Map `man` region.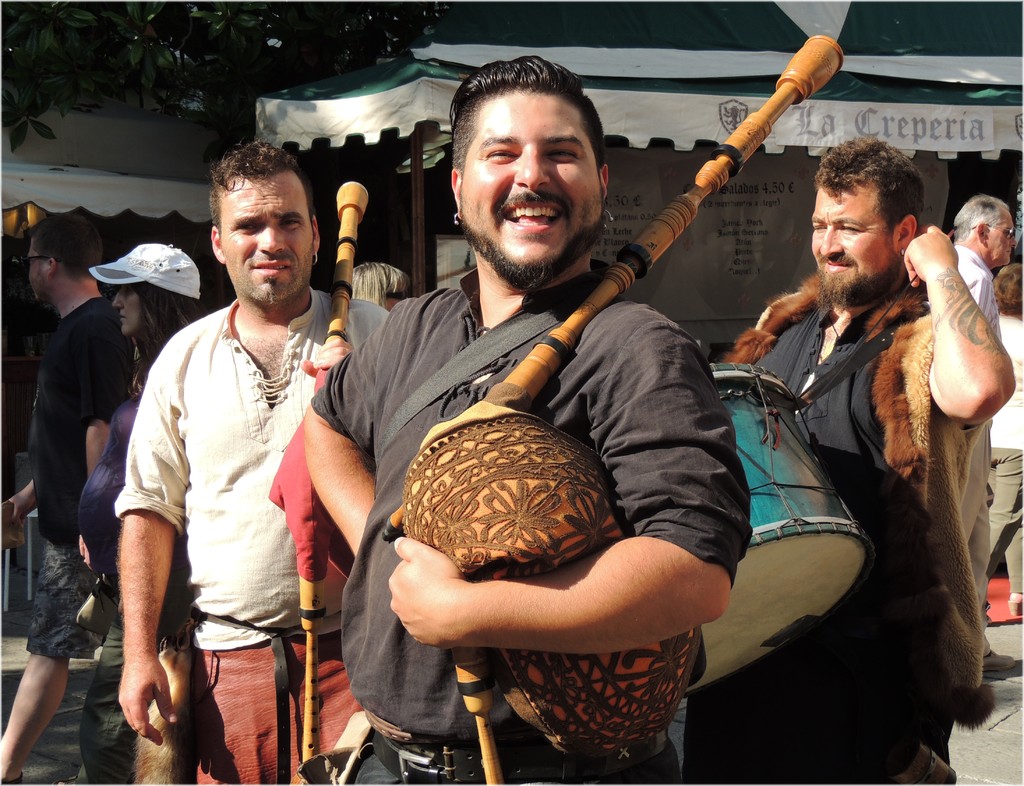
Mapped to (x1=718, y1=134, x2=1016, y2=785).
